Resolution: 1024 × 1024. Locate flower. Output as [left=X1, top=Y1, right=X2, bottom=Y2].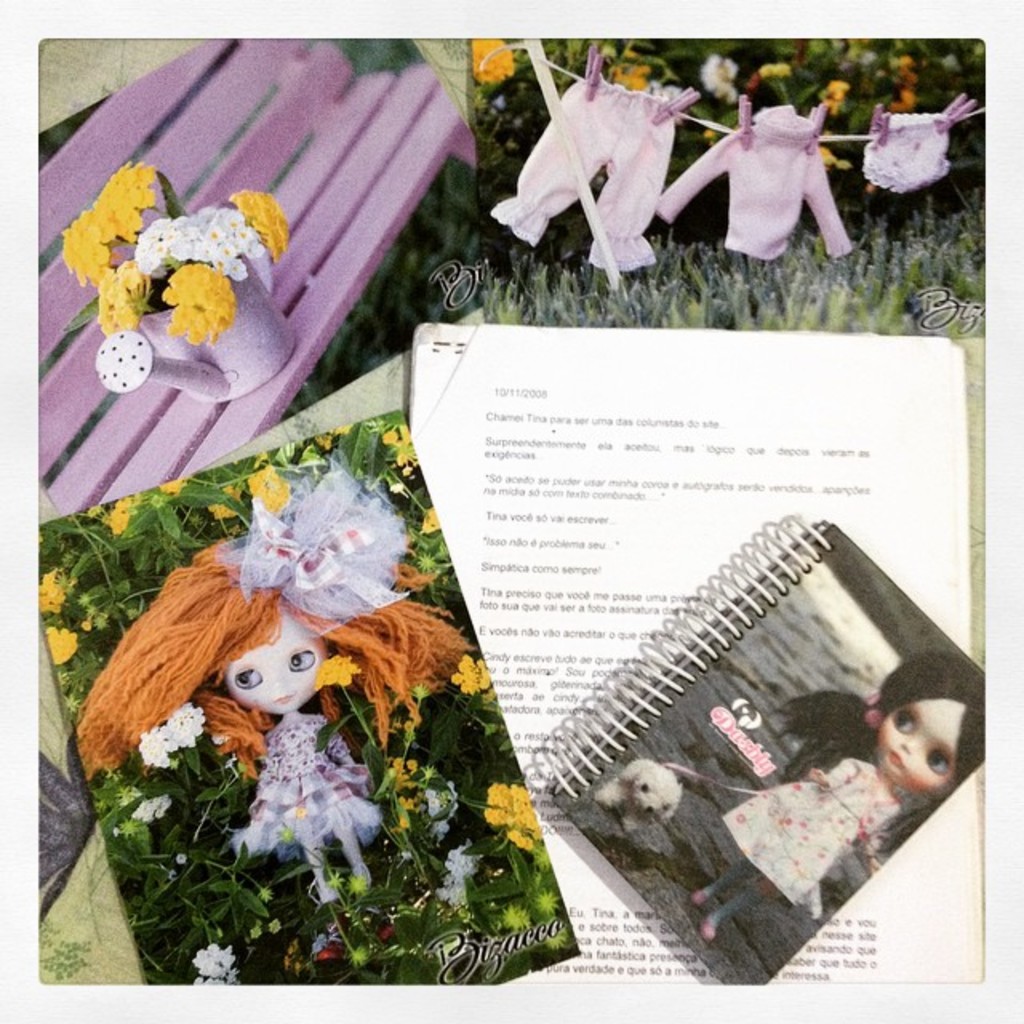
[left=210, top=485, right=254, bottom=520].
